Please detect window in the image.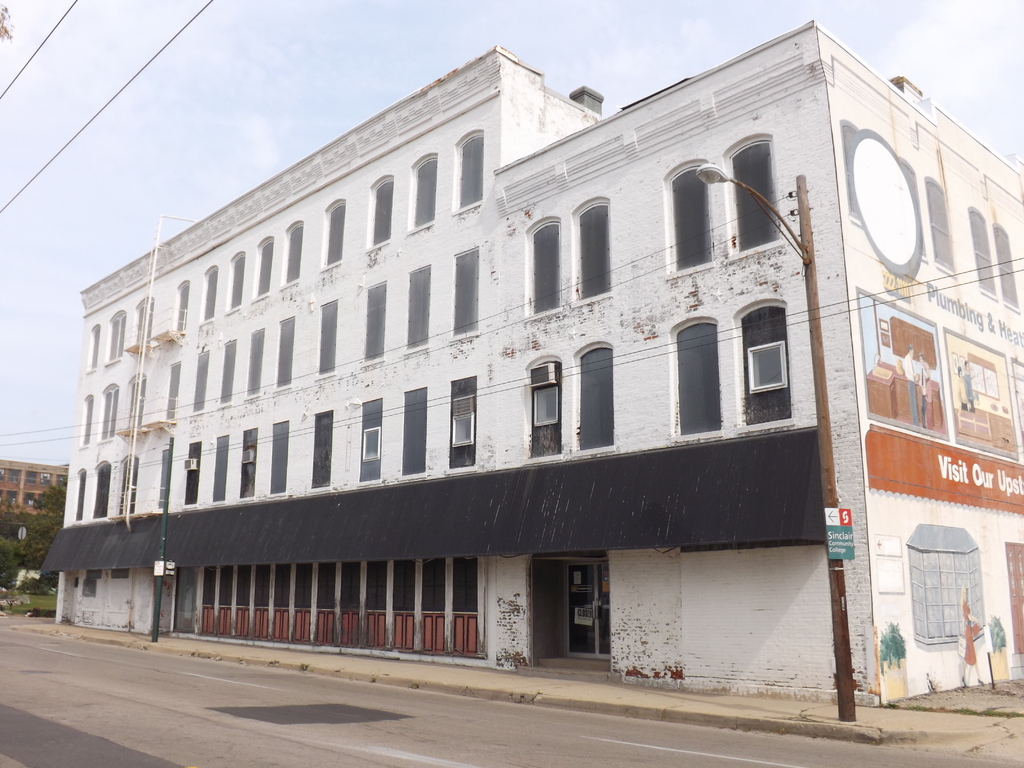
<box>95,463,111,520</box>.
